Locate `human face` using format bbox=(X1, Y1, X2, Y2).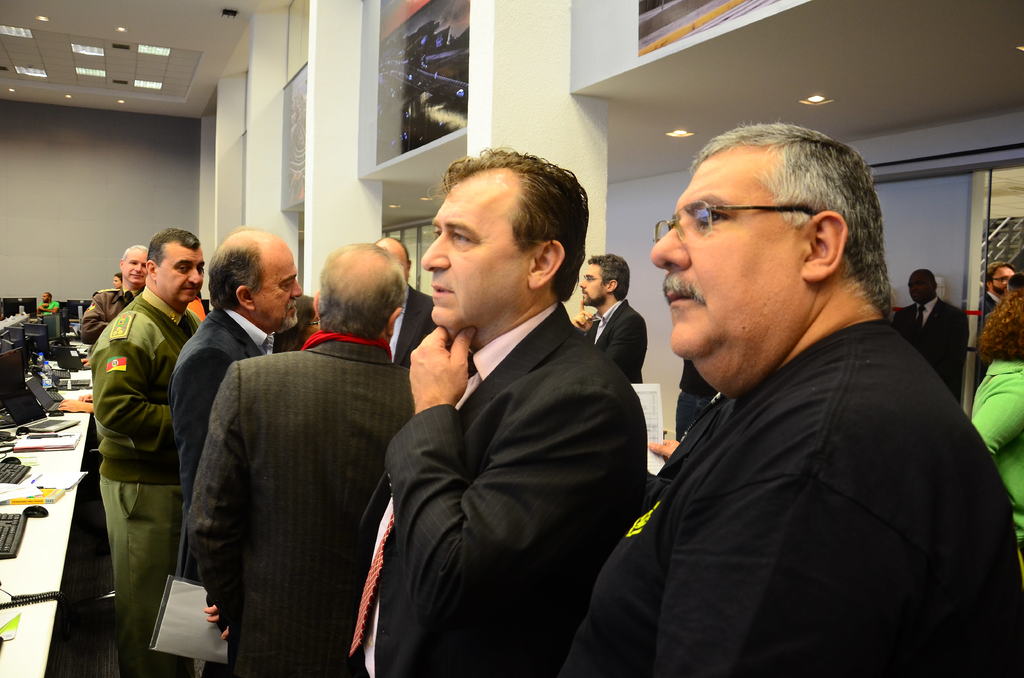
bbox=(424, 174, 524, 325).
